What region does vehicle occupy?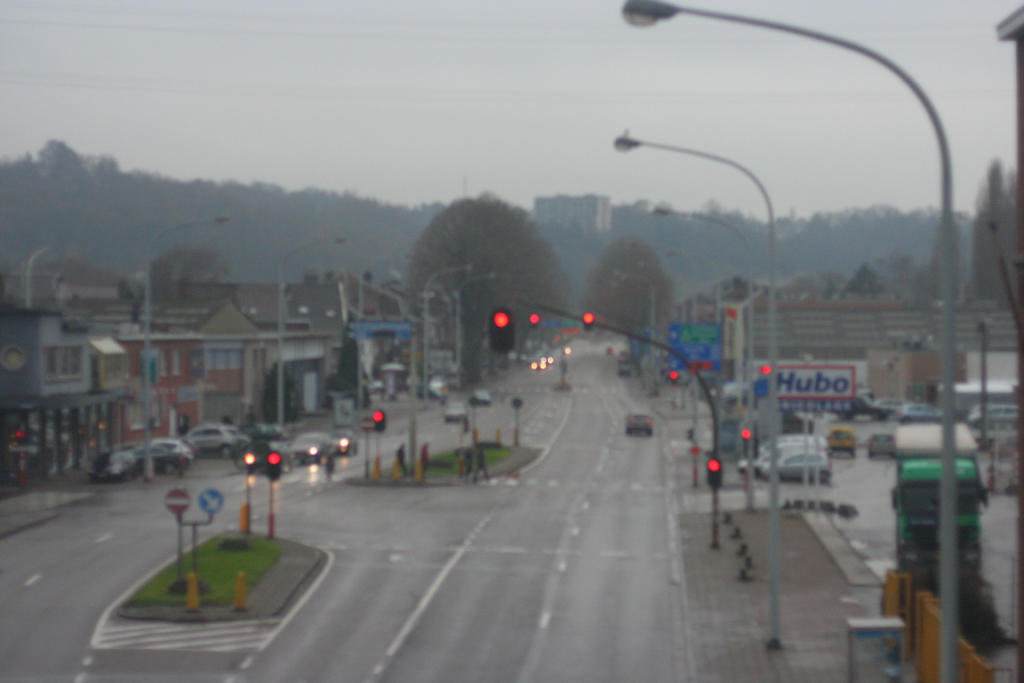
x1=242, y1=435, x2=294, y2=473.
